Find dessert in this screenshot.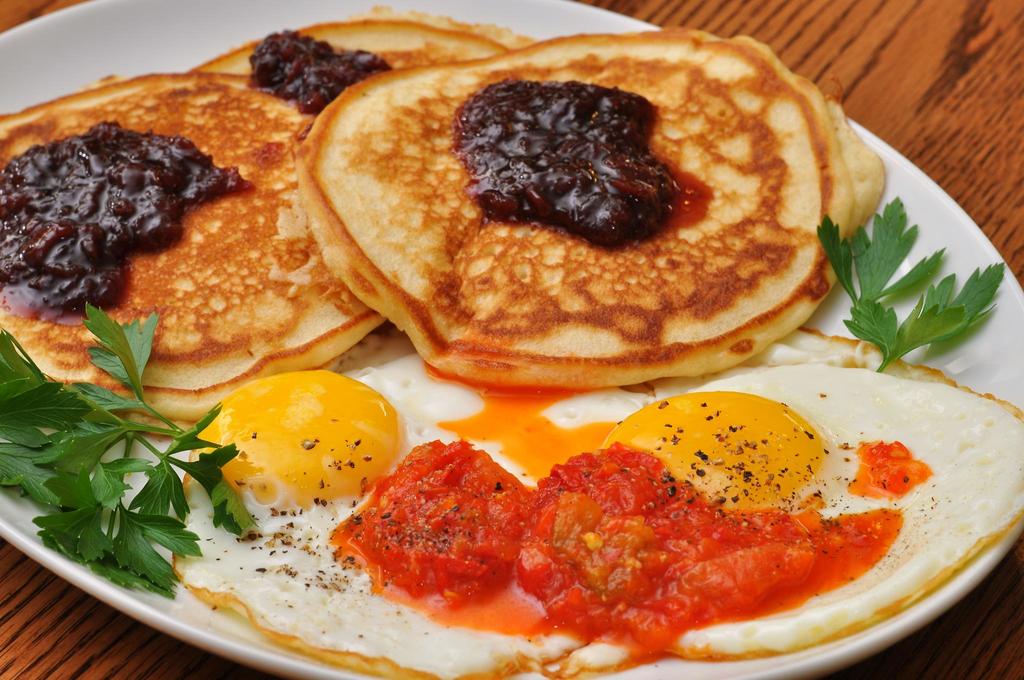
The bounding box for dessert is [x1=310, y1=22, x2=888, y2=383].
